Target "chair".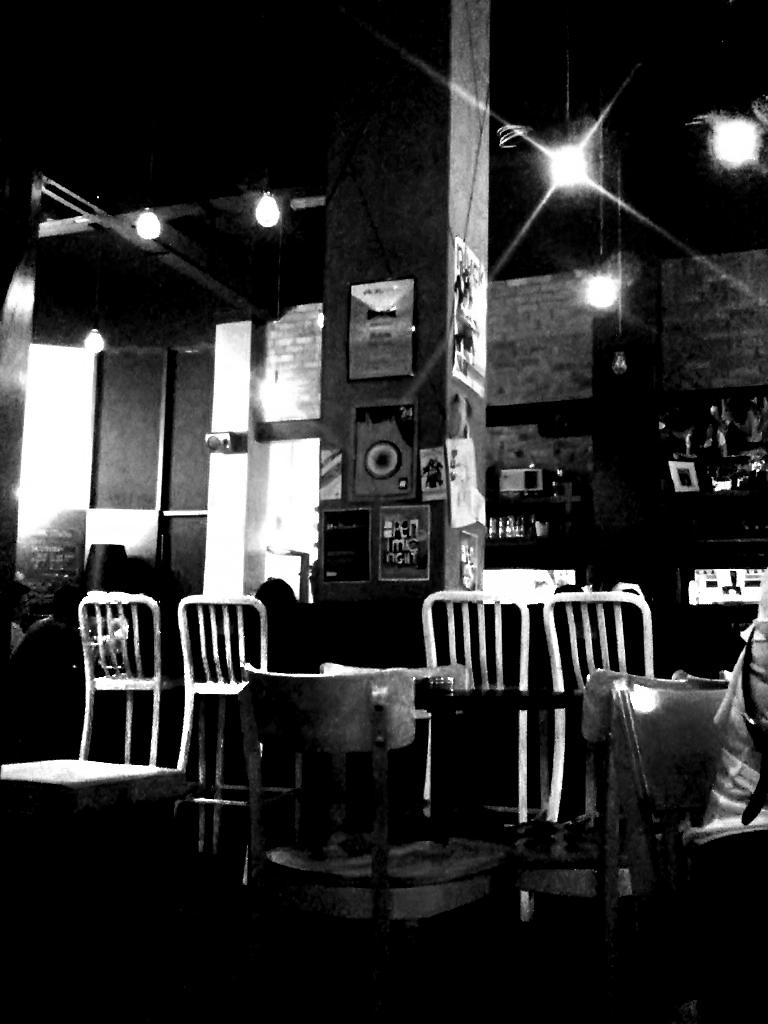
Target region: 175,588,310,854.
